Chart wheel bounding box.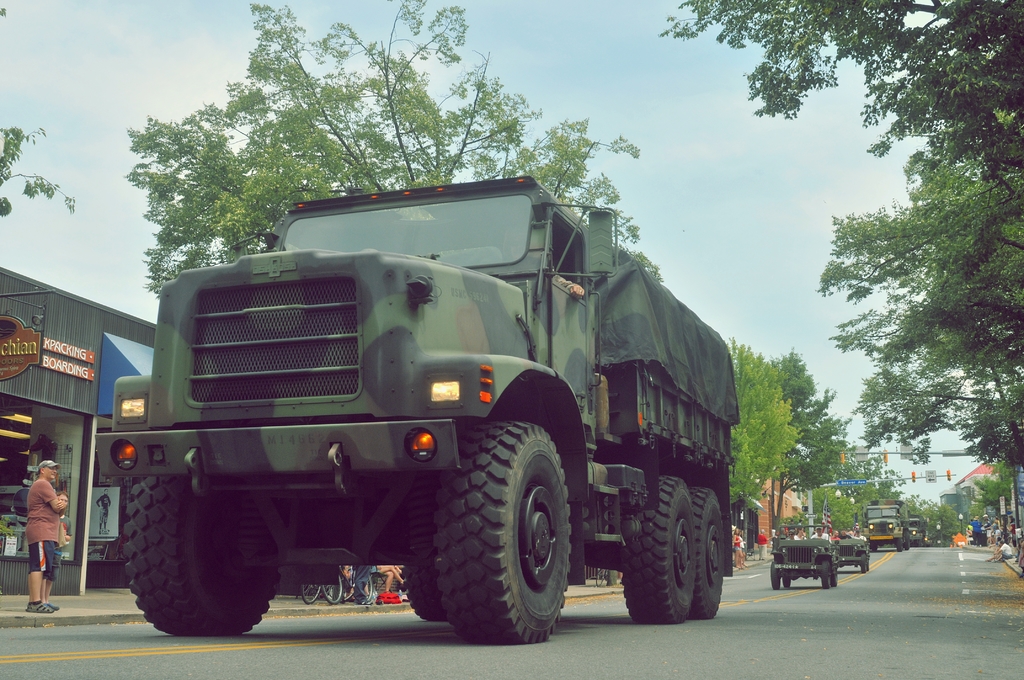
Charted: BBox(326, 574, 342, 609).
